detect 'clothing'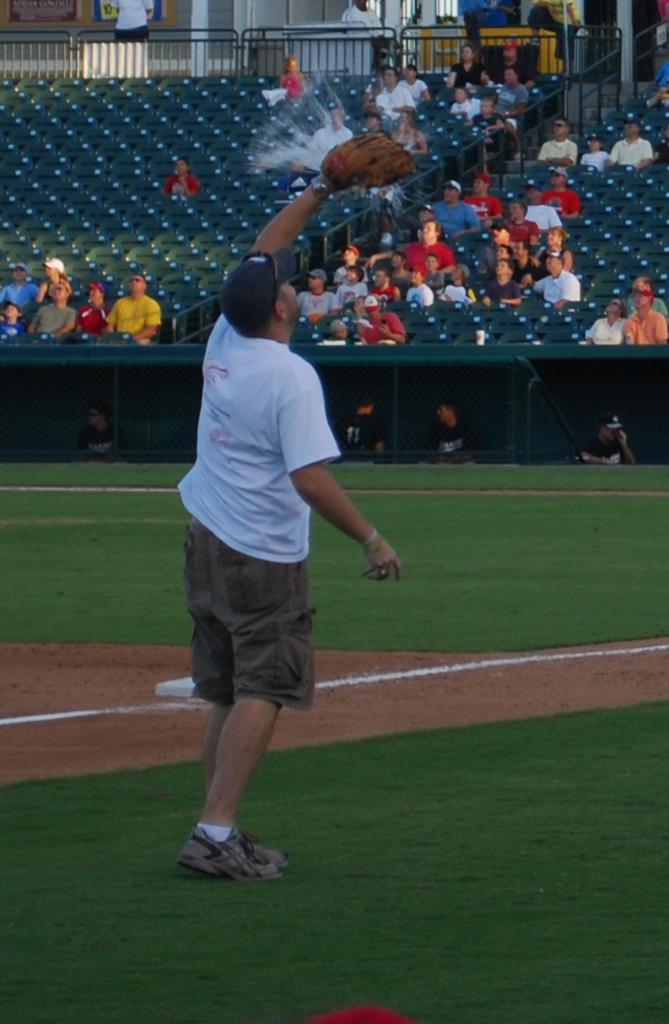
box(423, 177, 580, 304)
